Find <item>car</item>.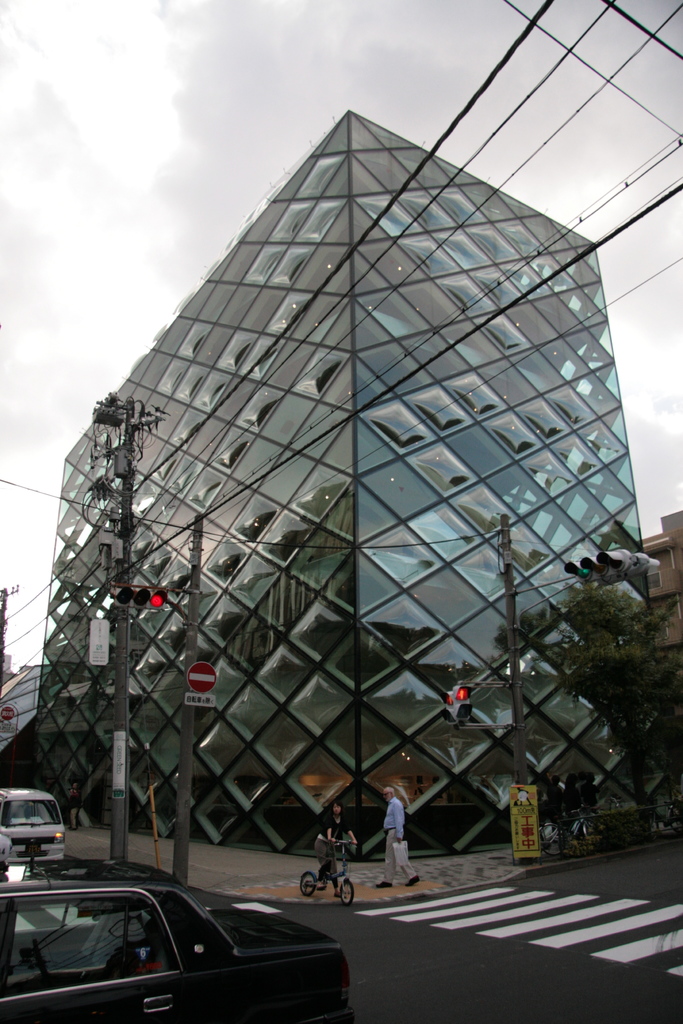
rect(0, 860, 355, 1023).
